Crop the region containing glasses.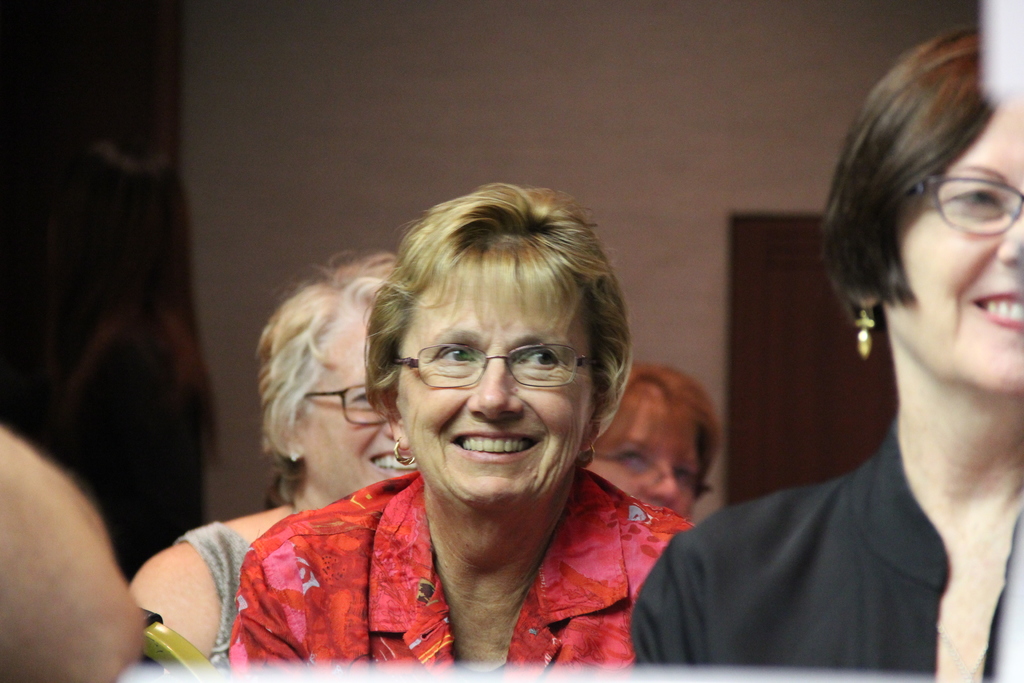
Crop region: [391, 343, 602, 386].
